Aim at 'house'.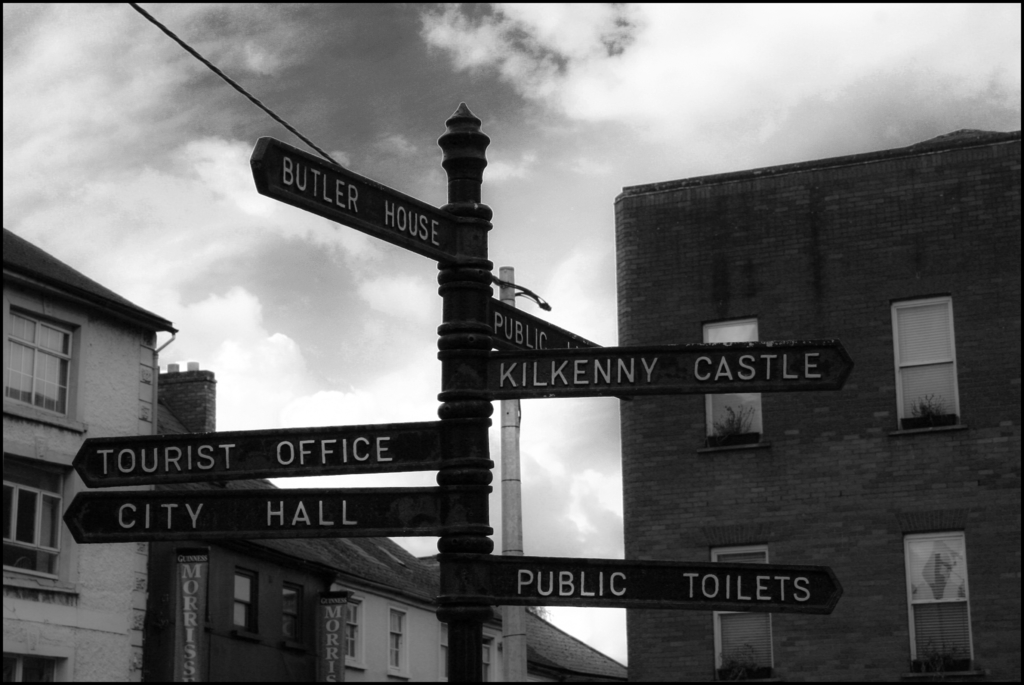
Aimed at 415/547/626/684.
